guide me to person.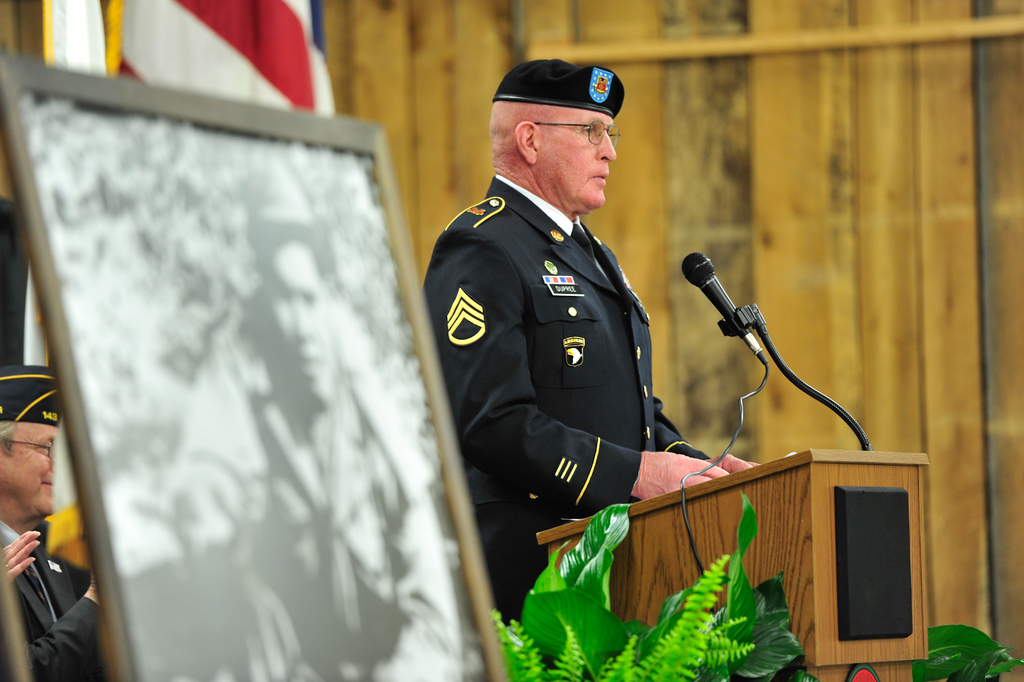
Guidance: (x1=425, y1=60, x2=762, y2=680).
